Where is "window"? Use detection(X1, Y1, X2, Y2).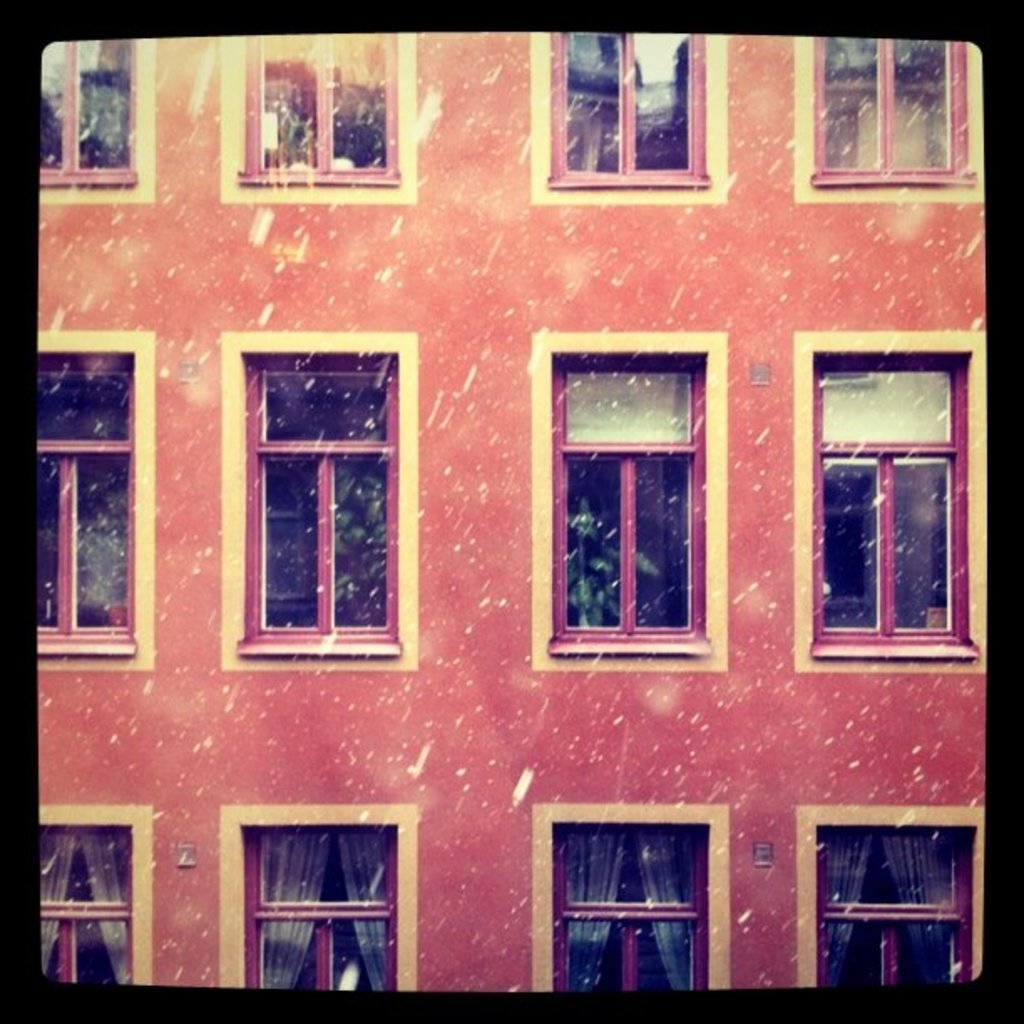
detection(226, 318, 407, 663).
